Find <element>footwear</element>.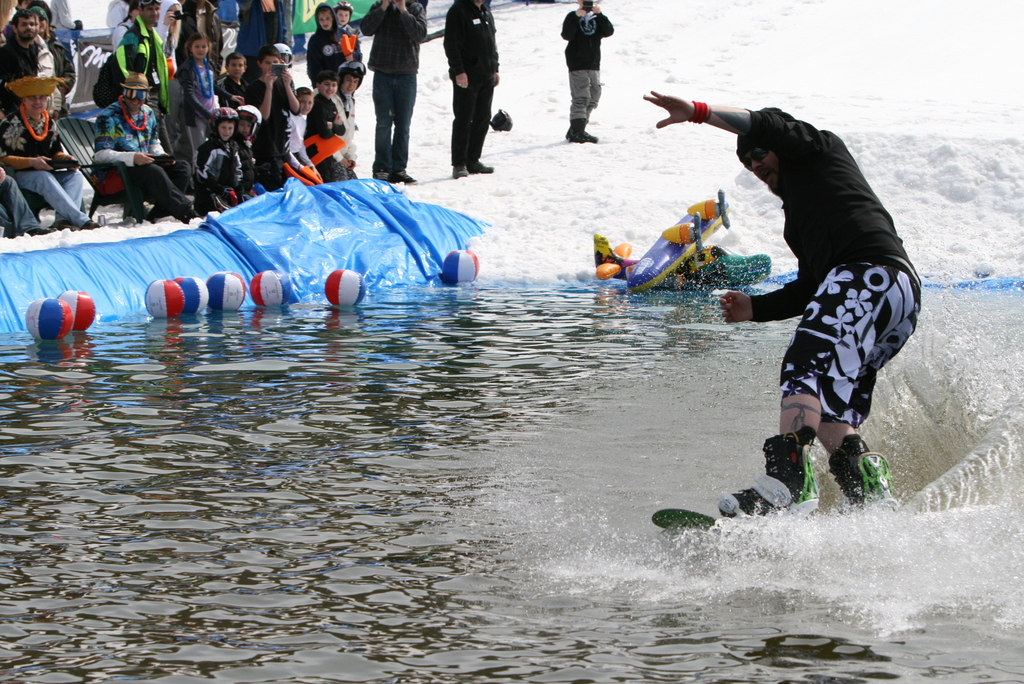
(370,173,391,181).
